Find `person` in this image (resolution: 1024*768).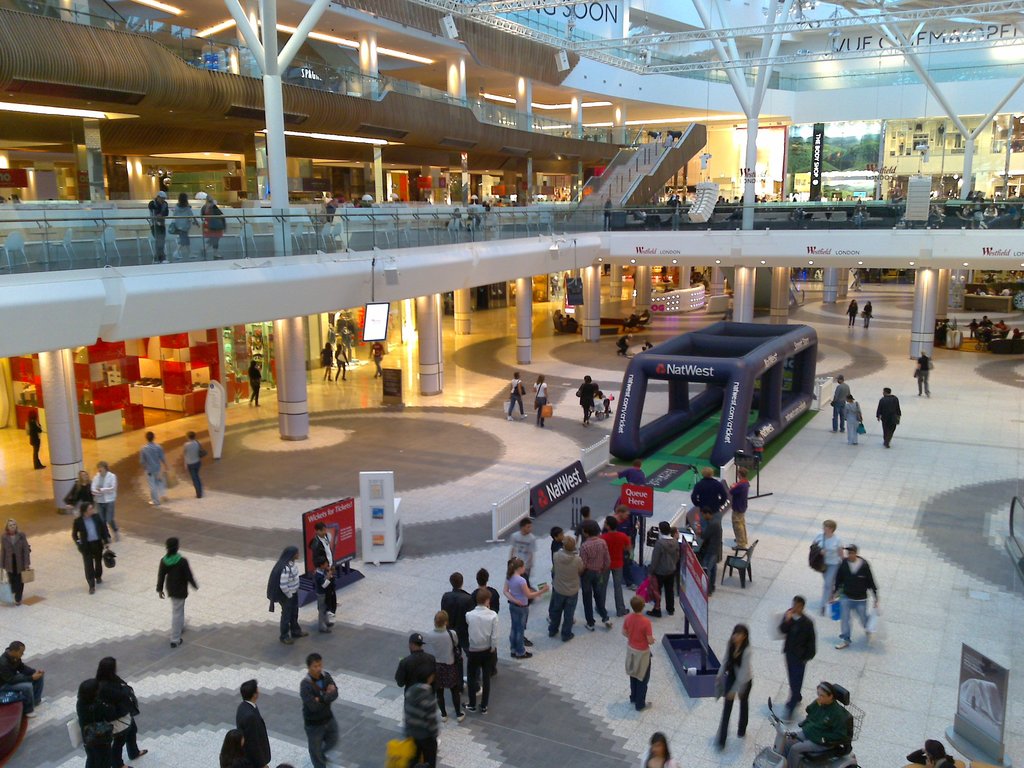
[x1=247, y1=363, x2=264, y2=405].
